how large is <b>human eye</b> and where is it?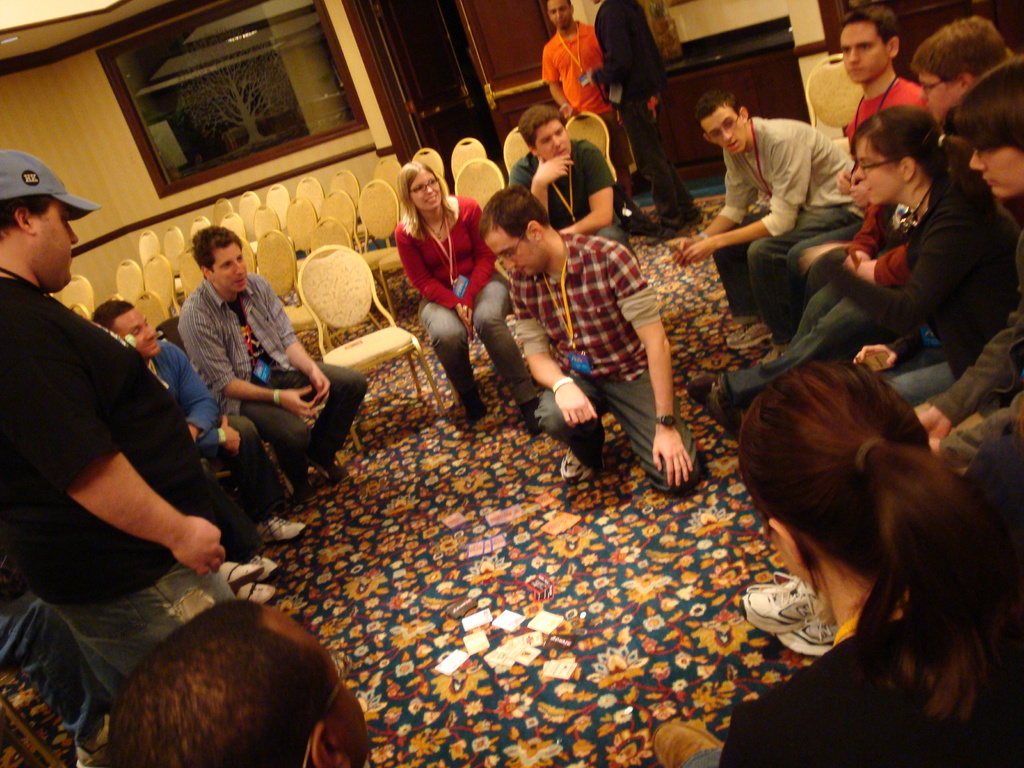
Bounding box: bbox(557, 129, 564, 134).
